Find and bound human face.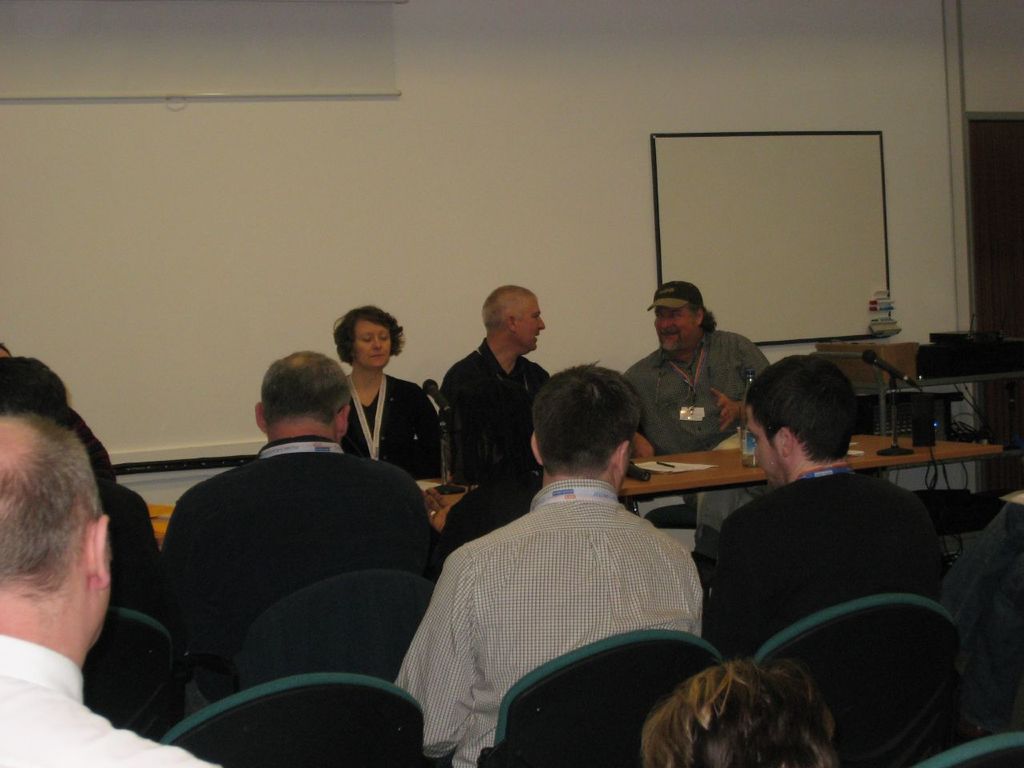
Bound: (left=655, top=310, right=694, bottom=348).
